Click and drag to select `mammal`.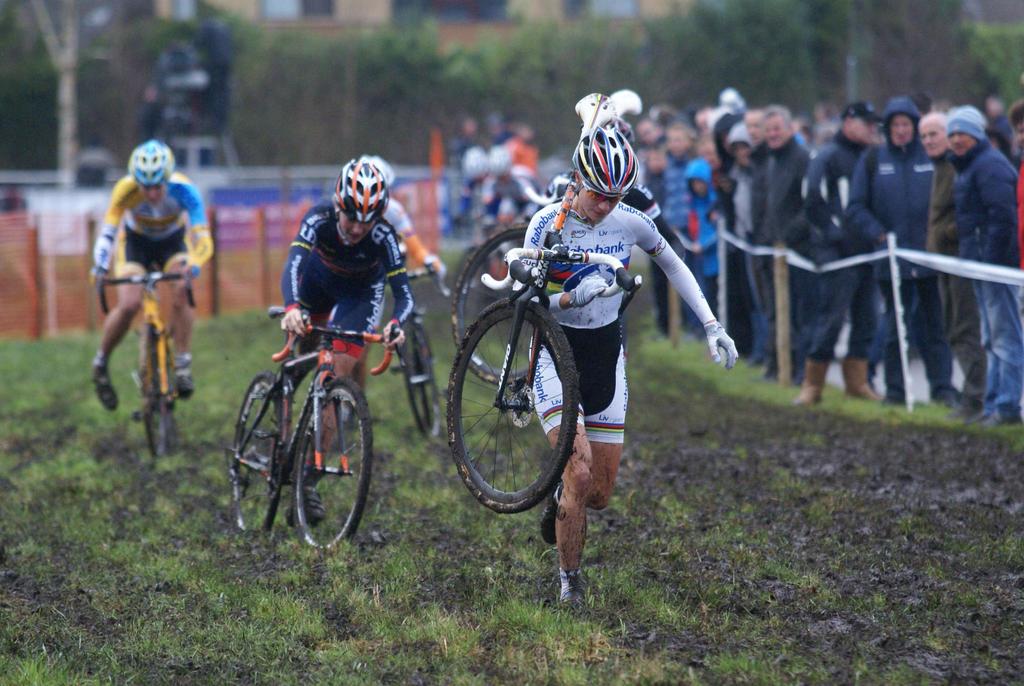
Selection: 442:117:478:236.
